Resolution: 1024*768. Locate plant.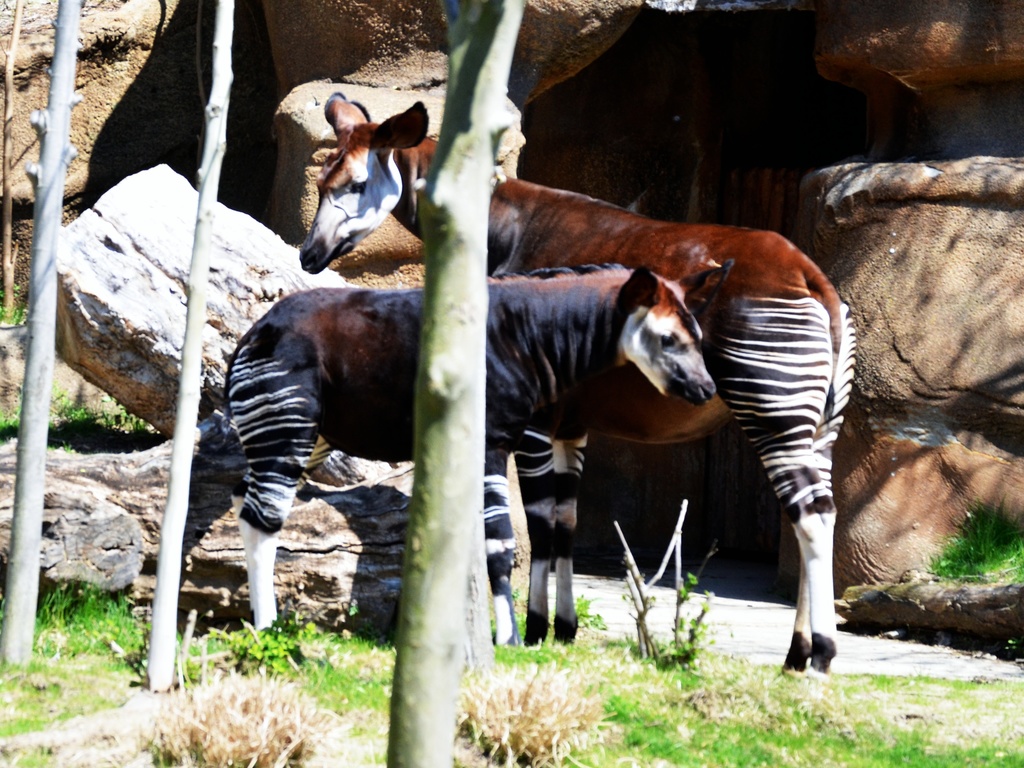
0, 376, 161, 492.
